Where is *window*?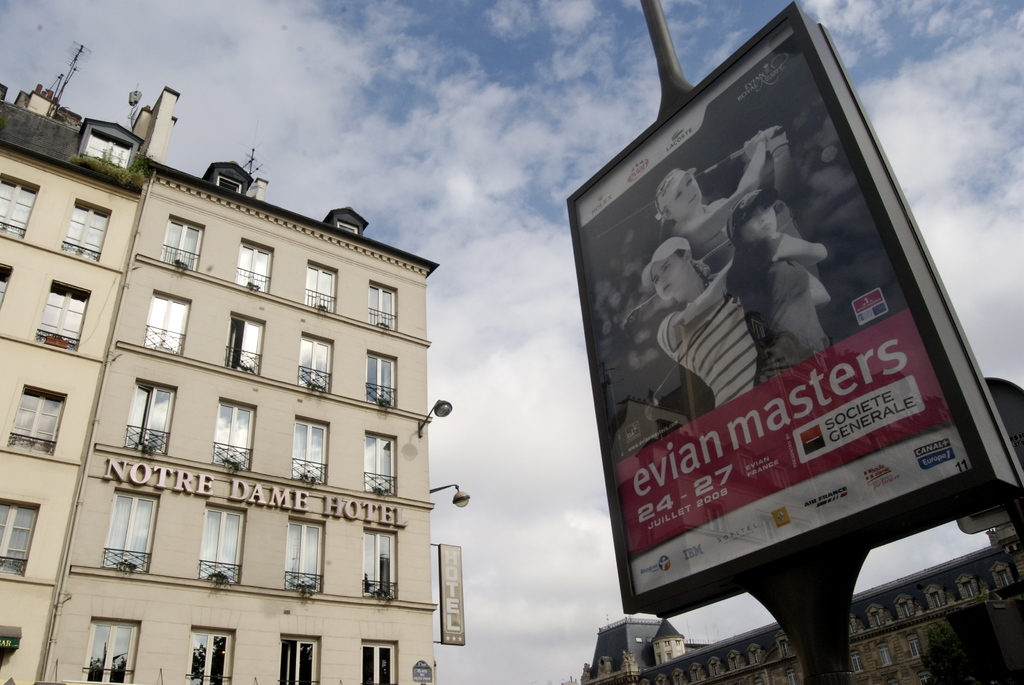
select_region(49, 193, 112, 264).
